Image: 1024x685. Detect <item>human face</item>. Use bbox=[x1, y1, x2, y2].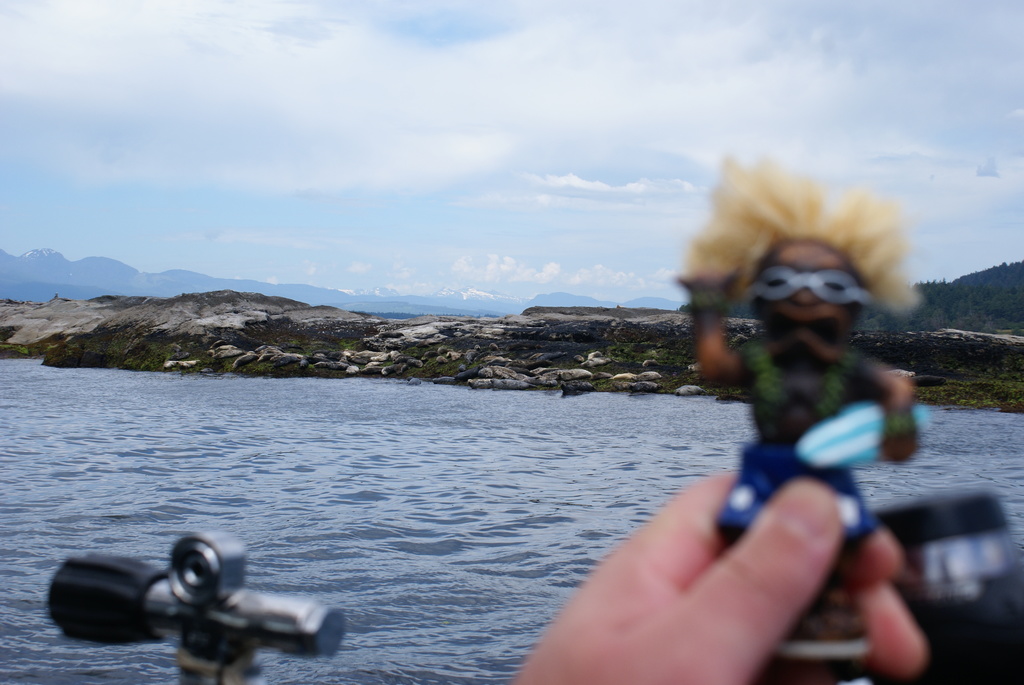
bbox=[754, 242, 867, 361].
